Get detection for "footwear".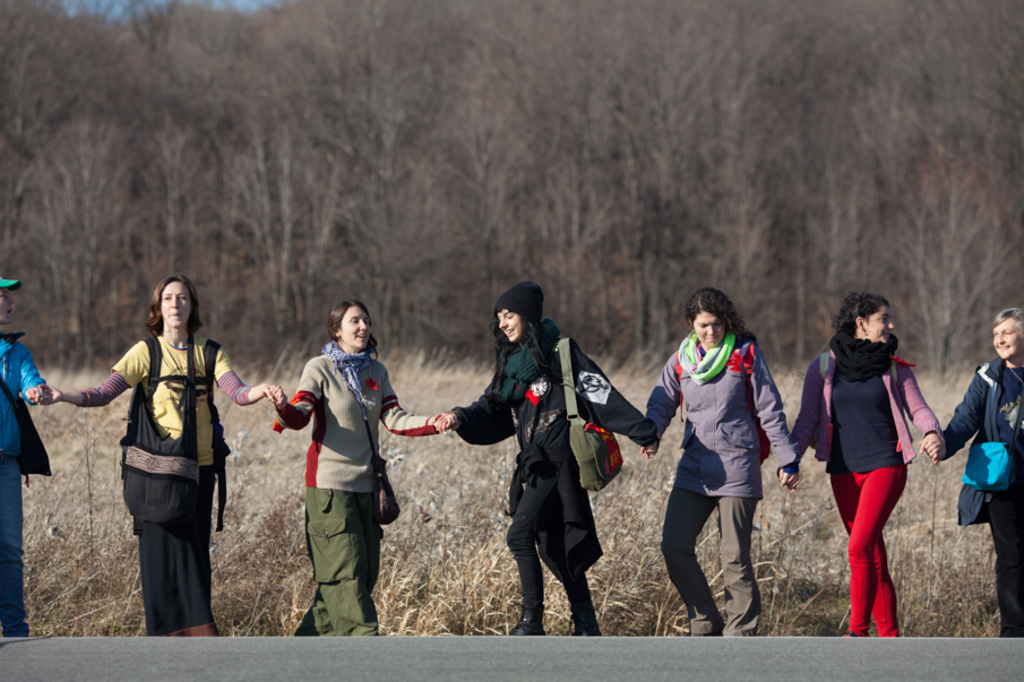
Detection: bbox=[834, 630, 855, 640].
